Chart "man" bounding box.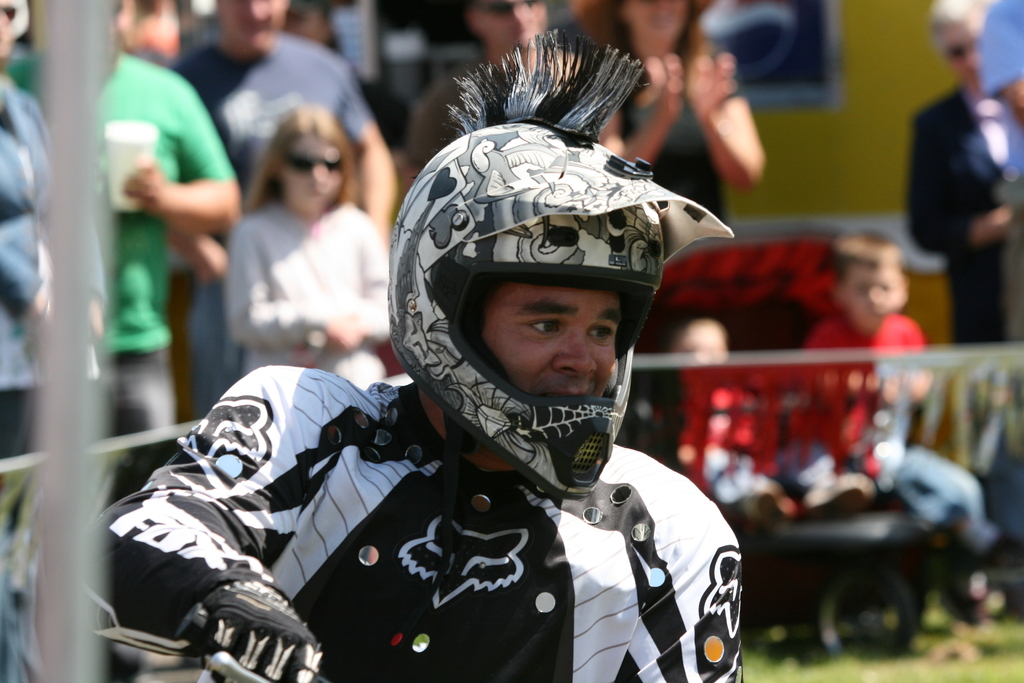
Charted: (903,0,1023,350).
